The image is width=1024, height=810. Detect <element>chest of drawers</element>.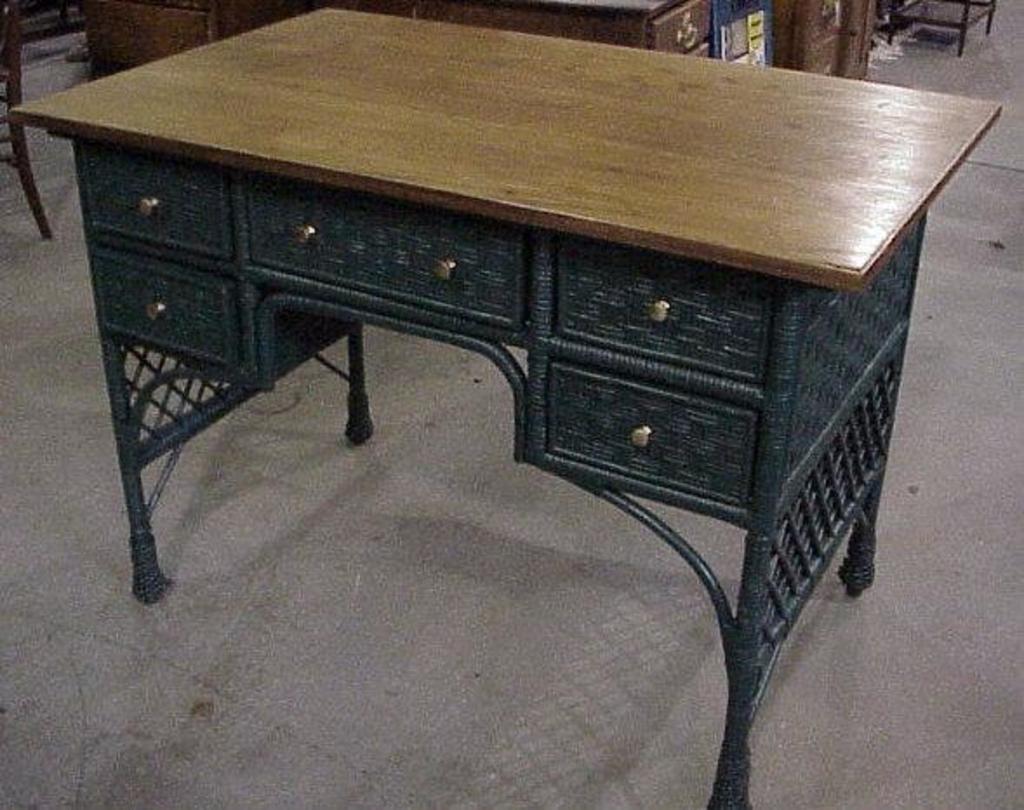
Detection: <region>10, 12, 1007, 808</region>.
